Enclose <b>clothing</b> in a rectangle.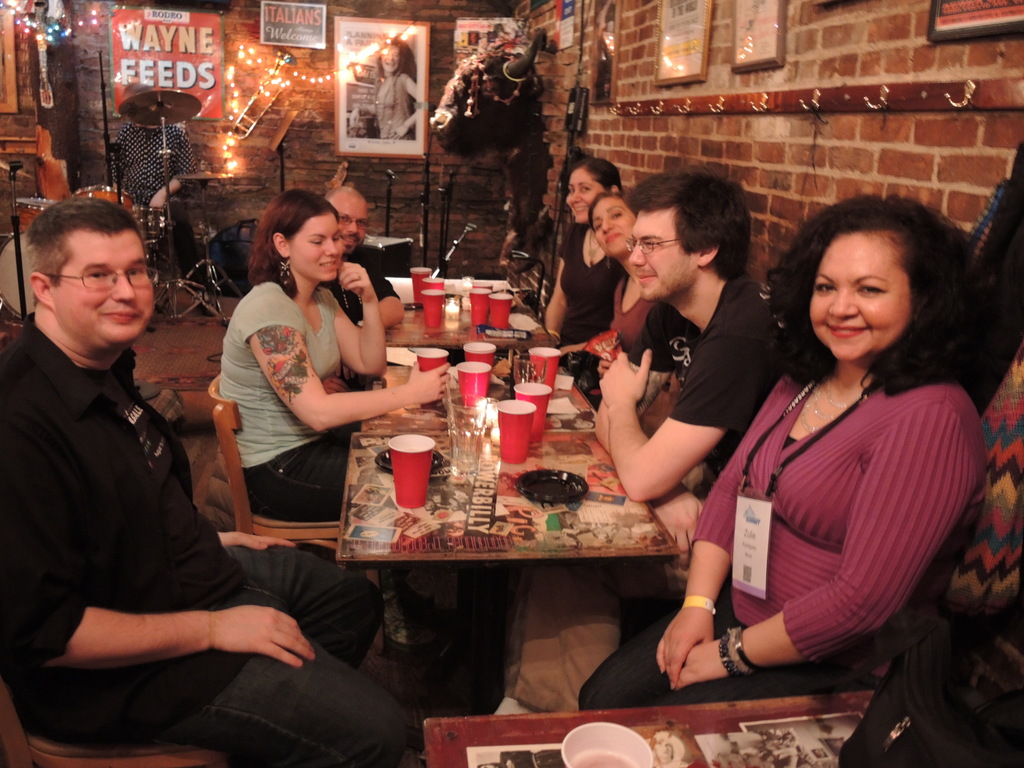
614, 252, 789, 497.
